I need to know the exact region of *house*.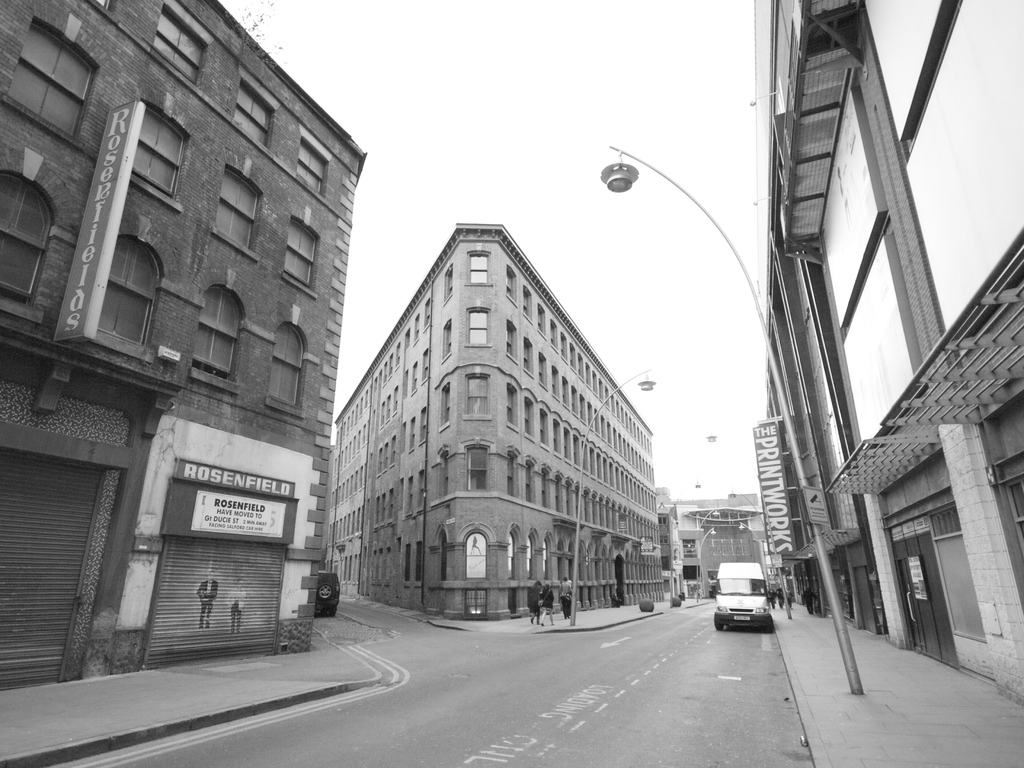
Region: x1=653, y1=496, x2=689, y2=596.
